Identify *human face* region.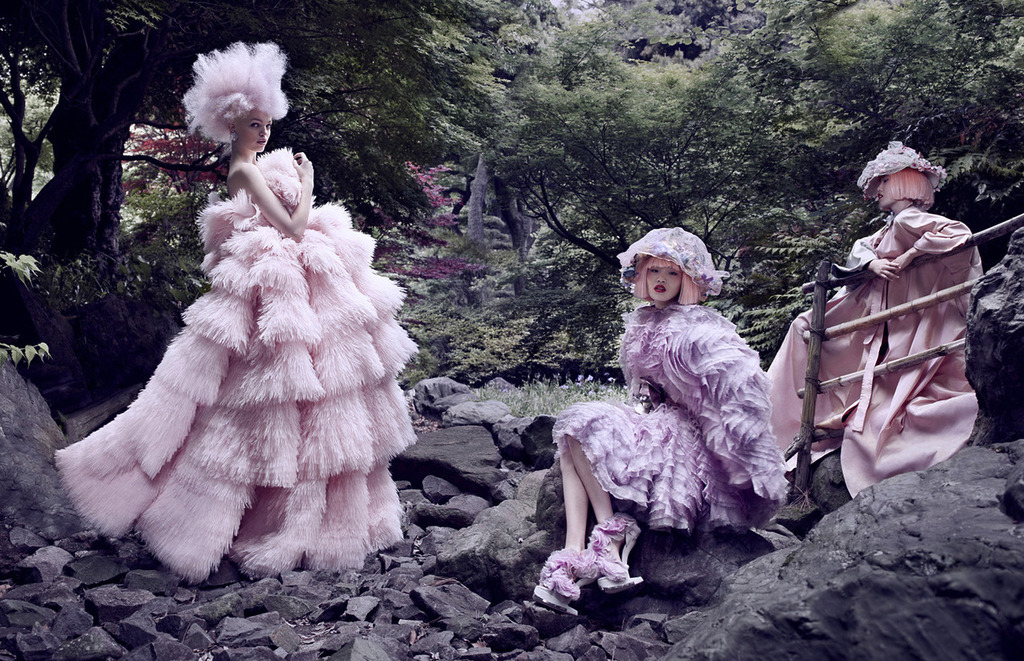
Region: 873, 173, 895, 209.
